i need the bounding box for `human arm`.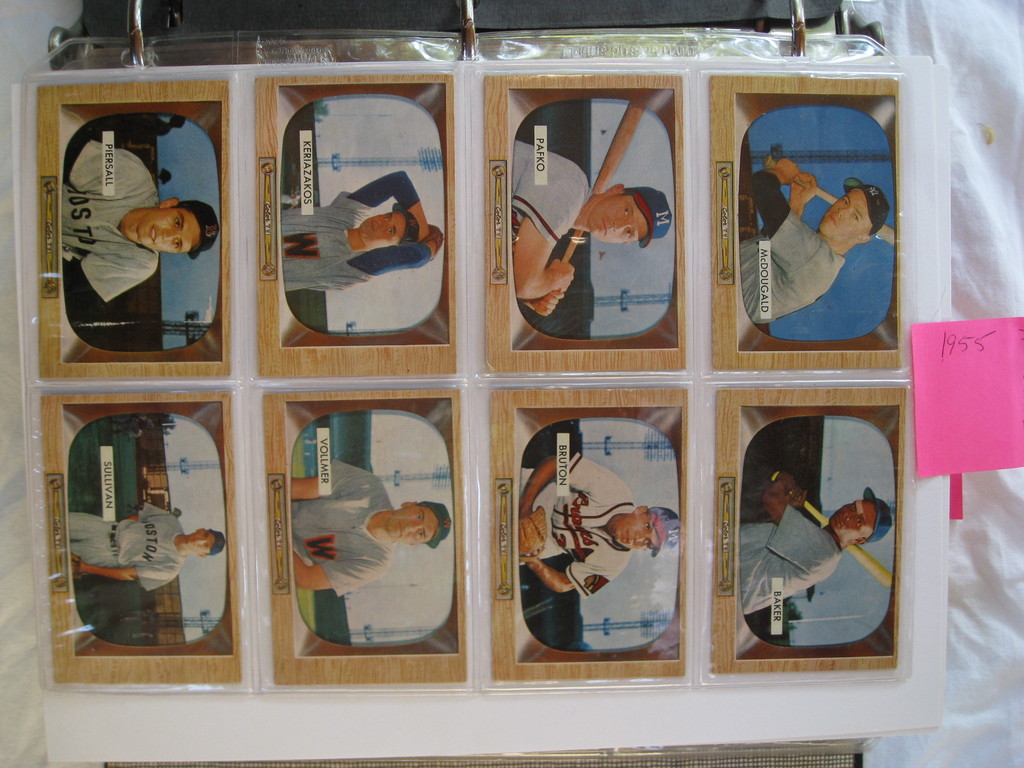
Here it is: 518:543:632:607.
